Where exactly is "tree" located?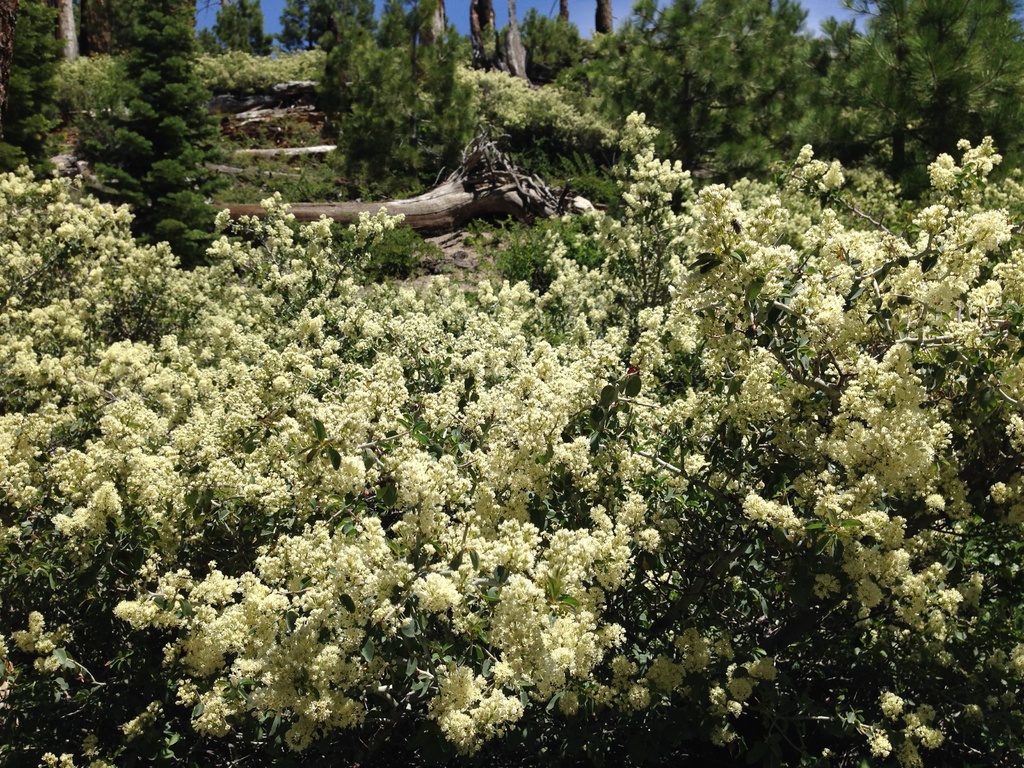
Its bounding box is Rect(0, 0, 87, 172).
